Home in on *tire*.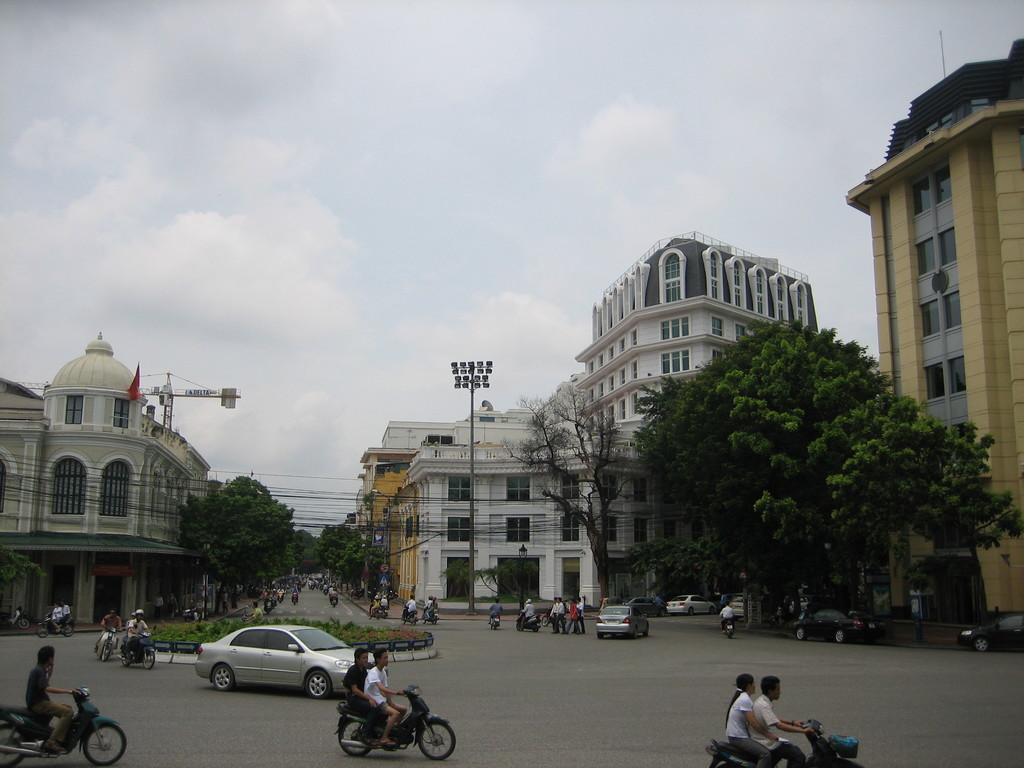
Homed in at crop(419, 717, 457, 760).
